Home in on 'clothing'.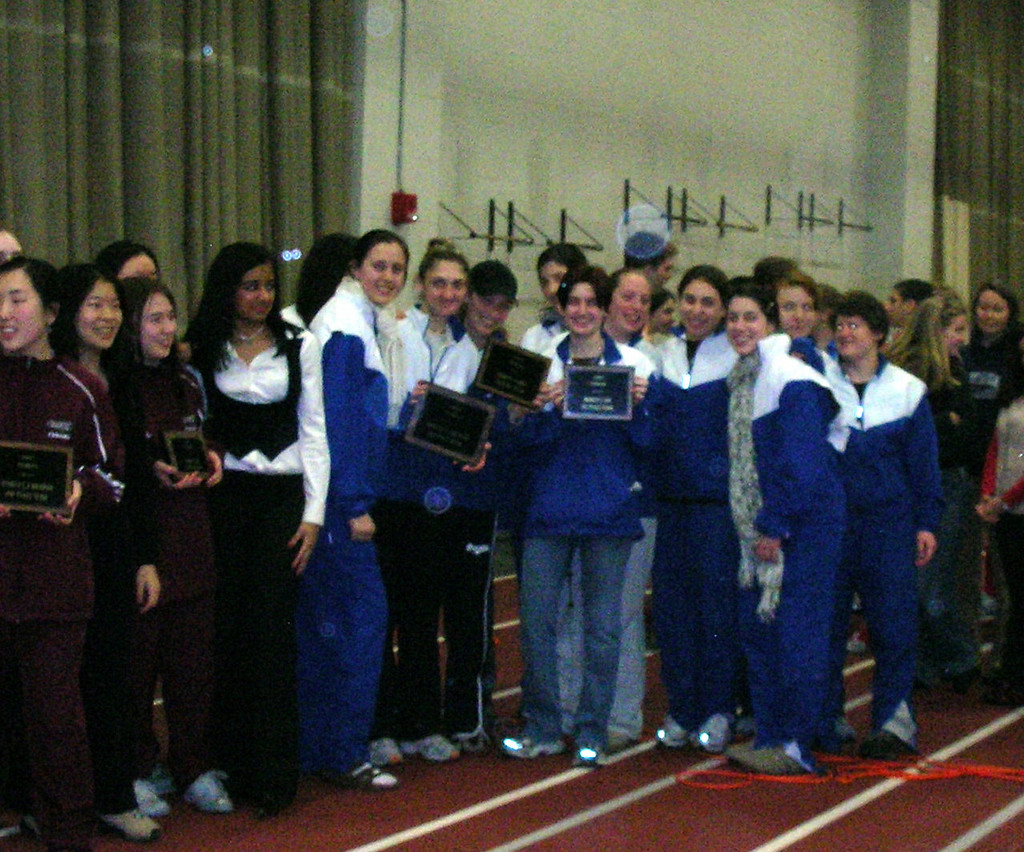
Homed in at bbox=[498, 328, 656, 746].
